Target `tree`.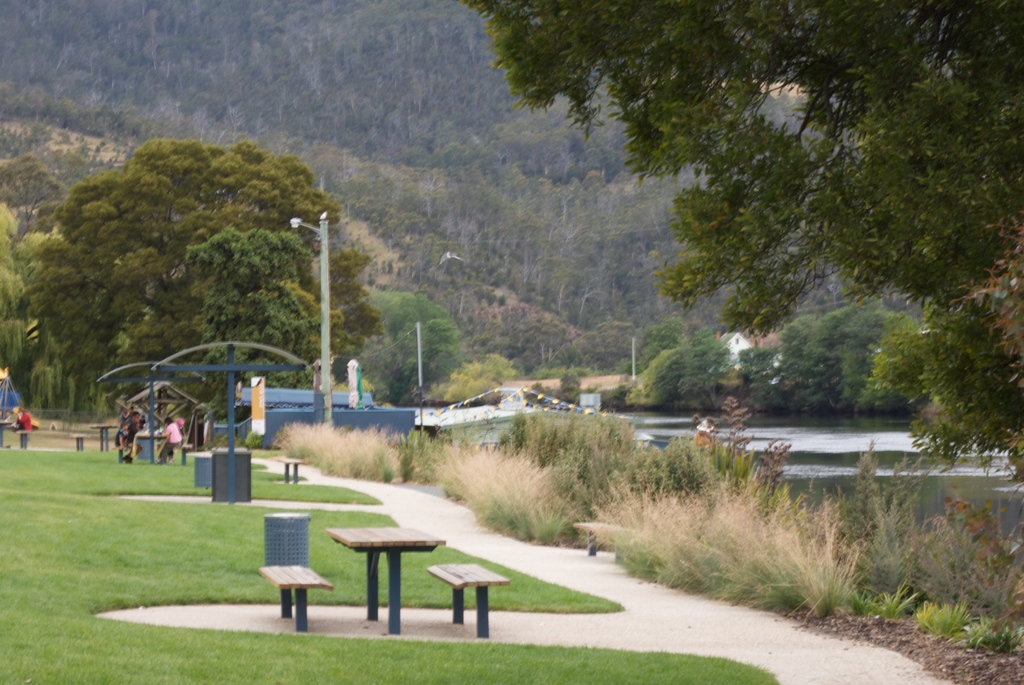
Target region: [872, 313, 922, 407].
